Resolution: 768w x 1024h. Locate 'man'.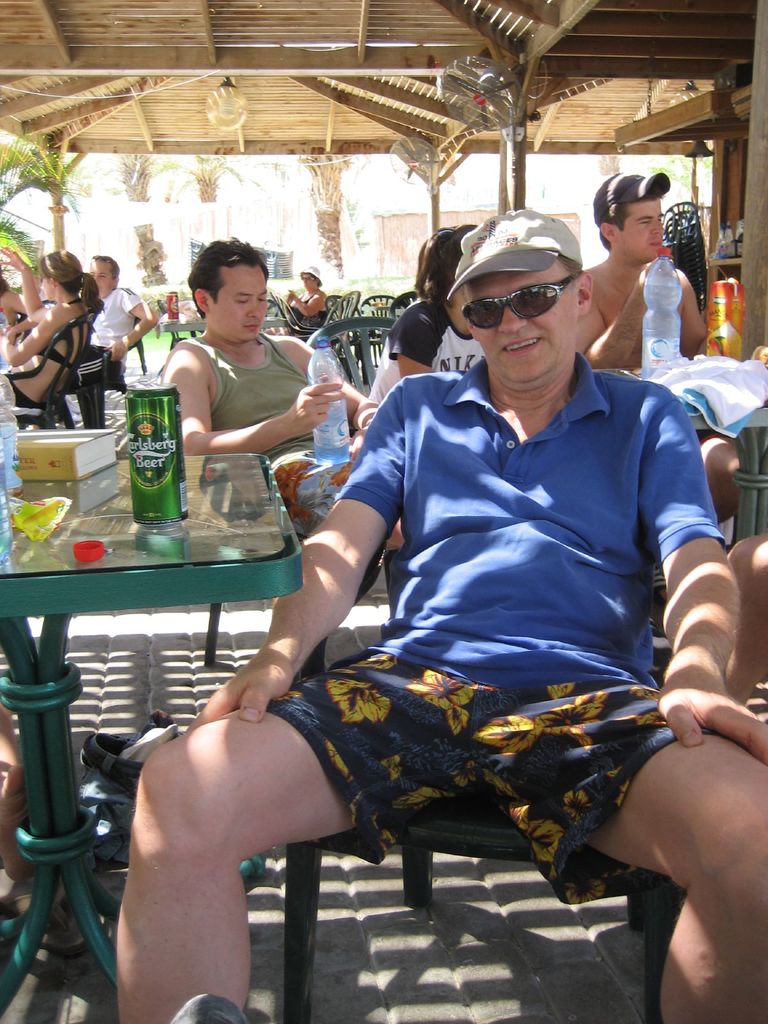
bbox(554, 169, 754, 534).
